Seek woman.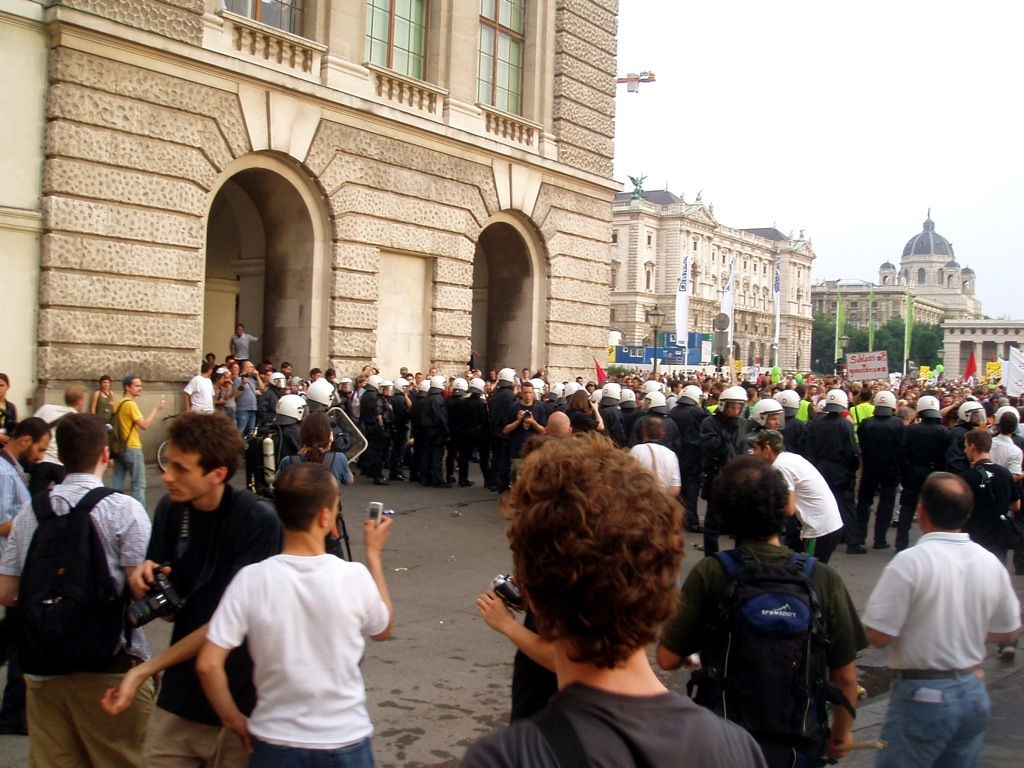
left=205, top=369, right=236, bottom=410.
